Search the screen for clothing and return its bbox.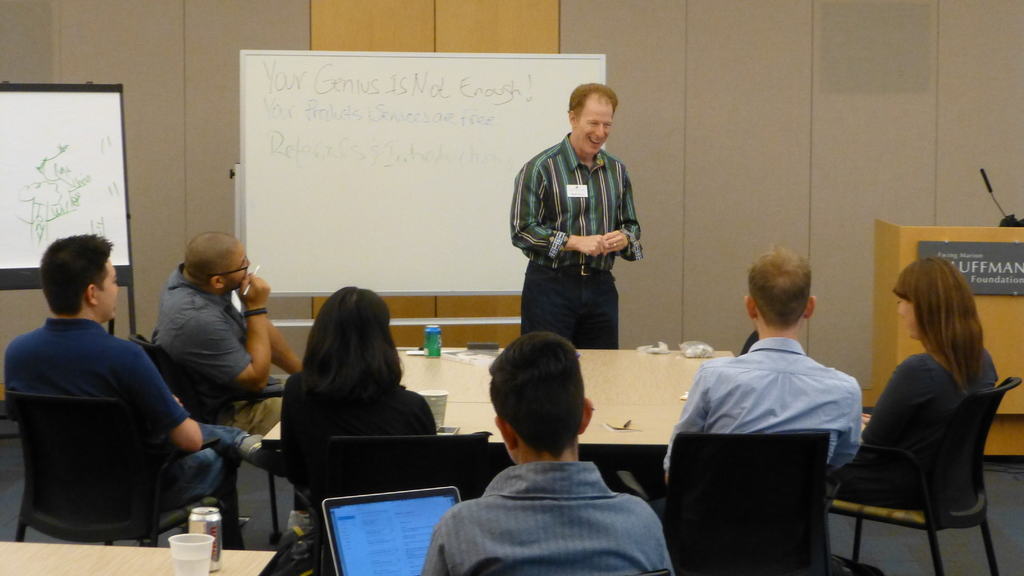
Found: bbox(830, 342, 993, 509).
